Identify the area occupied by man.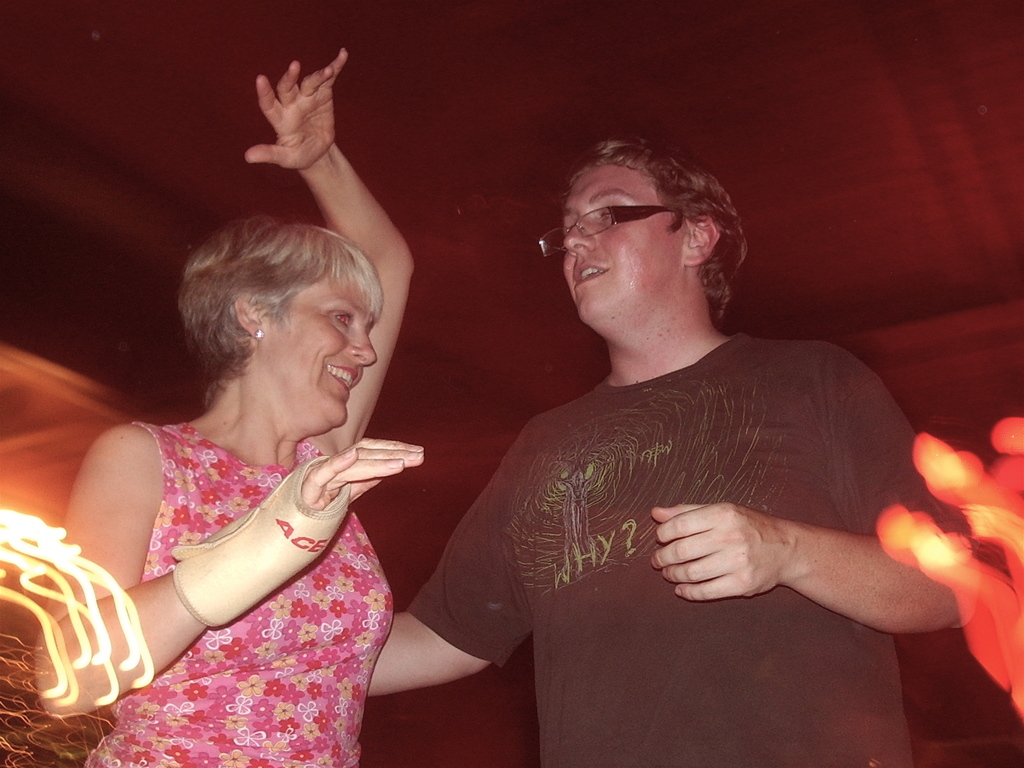
Area: x1=371, y1=140, x2=956, y2=767.
